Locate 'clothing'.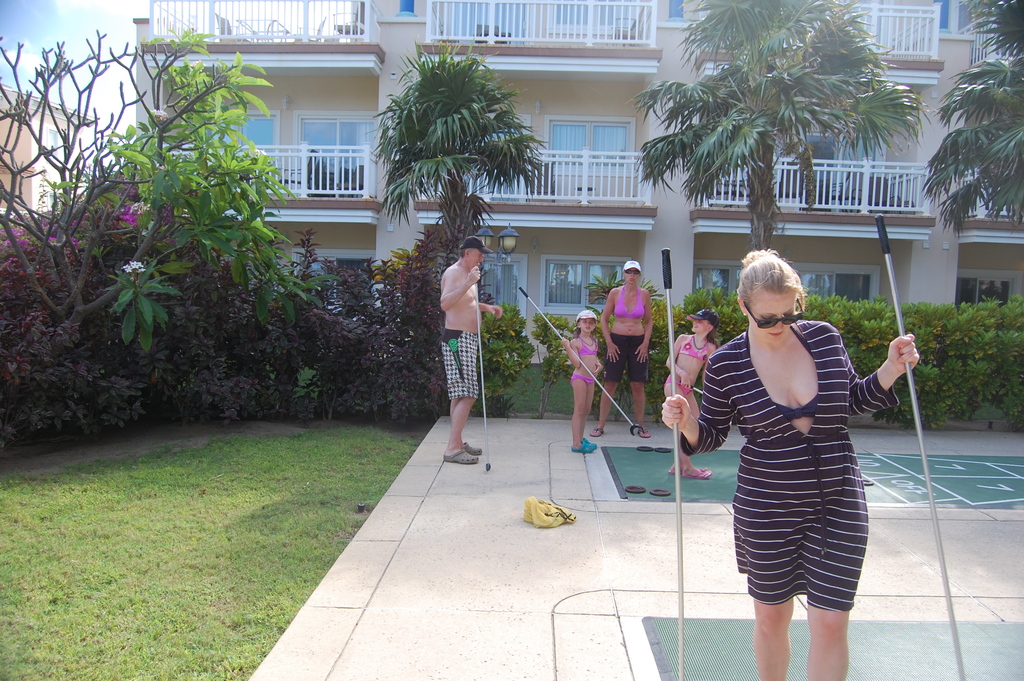
Bounding box: pyautogui.locateOnScreen(662, 331, 710, 398).
